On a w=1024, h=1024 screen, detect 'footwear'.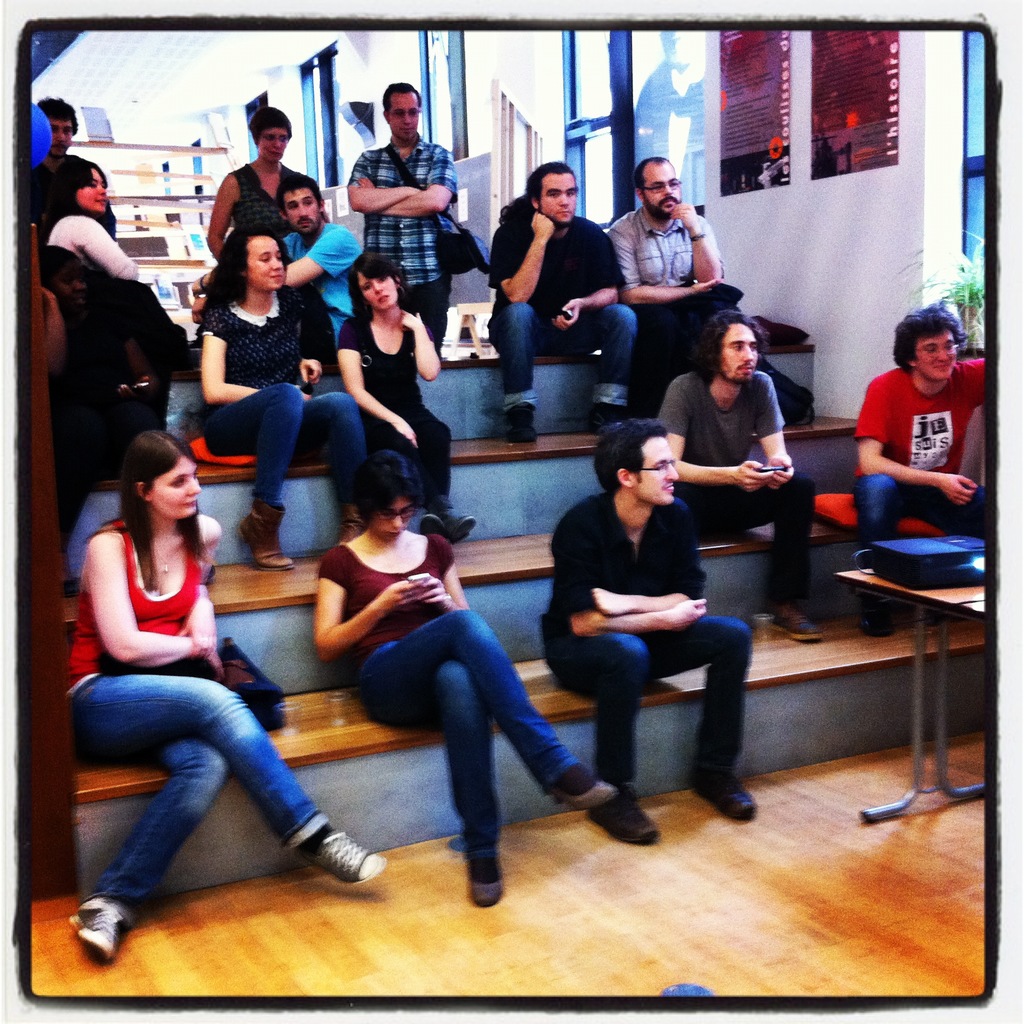
pyautogui.locateOnScreen(503, 401, 533, 447).
